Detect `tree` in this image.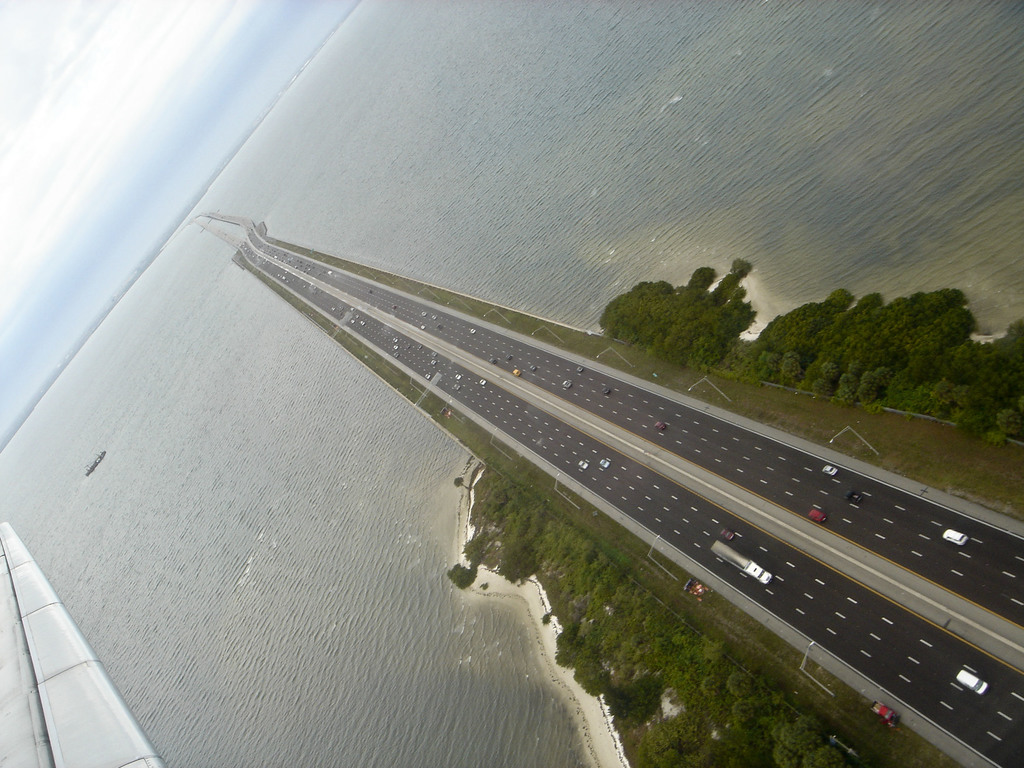
Detection: region(605, 639, 637, 692).
